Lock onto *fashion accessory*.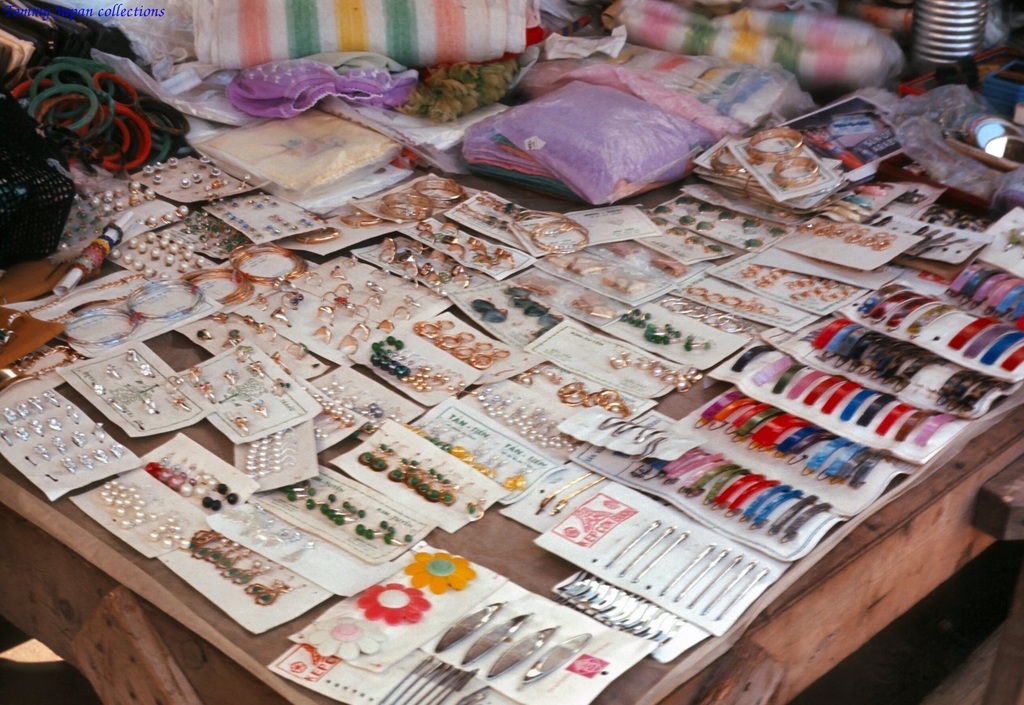
Locked: box(415, 178, 466, 212).
